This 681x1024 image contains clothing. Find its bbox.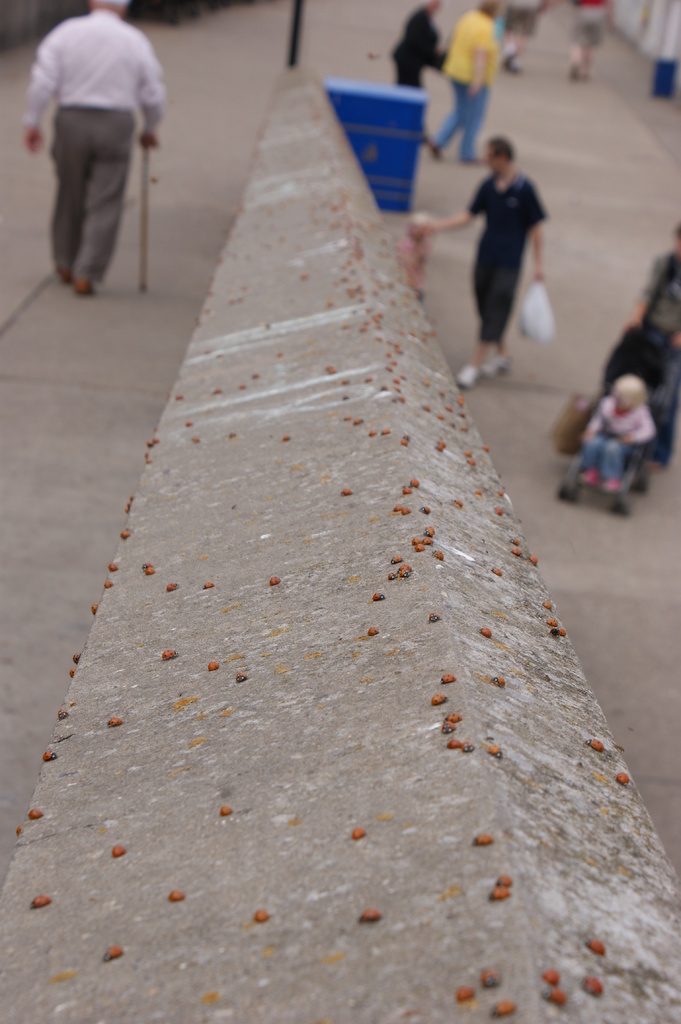
x1=585, y1=399, x2=660, y2=481.
